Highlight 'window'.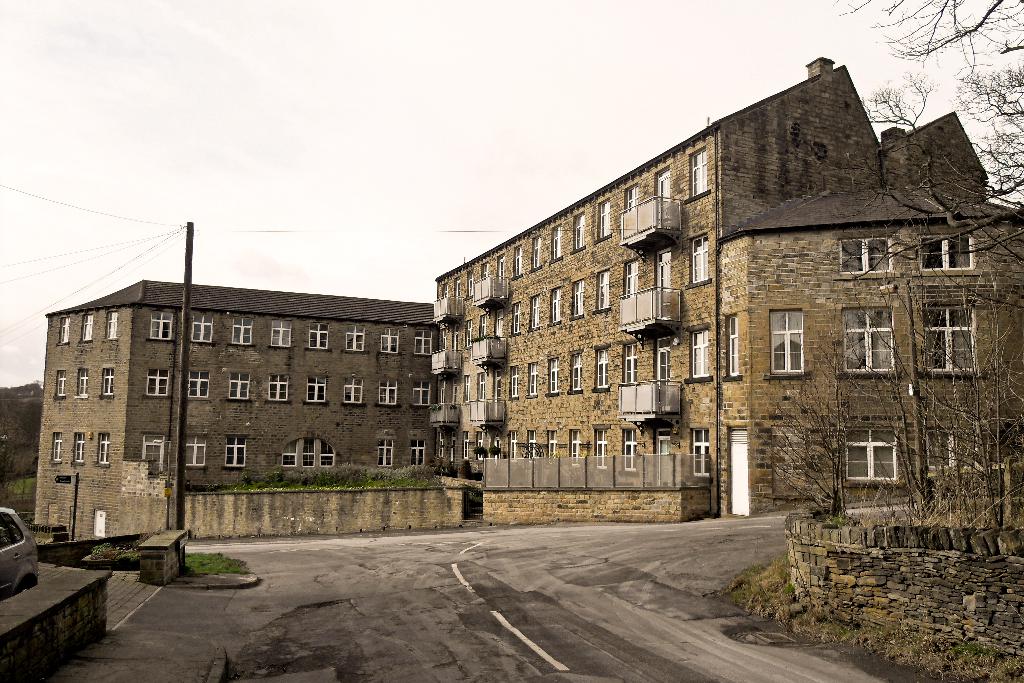
Highlighted region: 269,318,291,349.
